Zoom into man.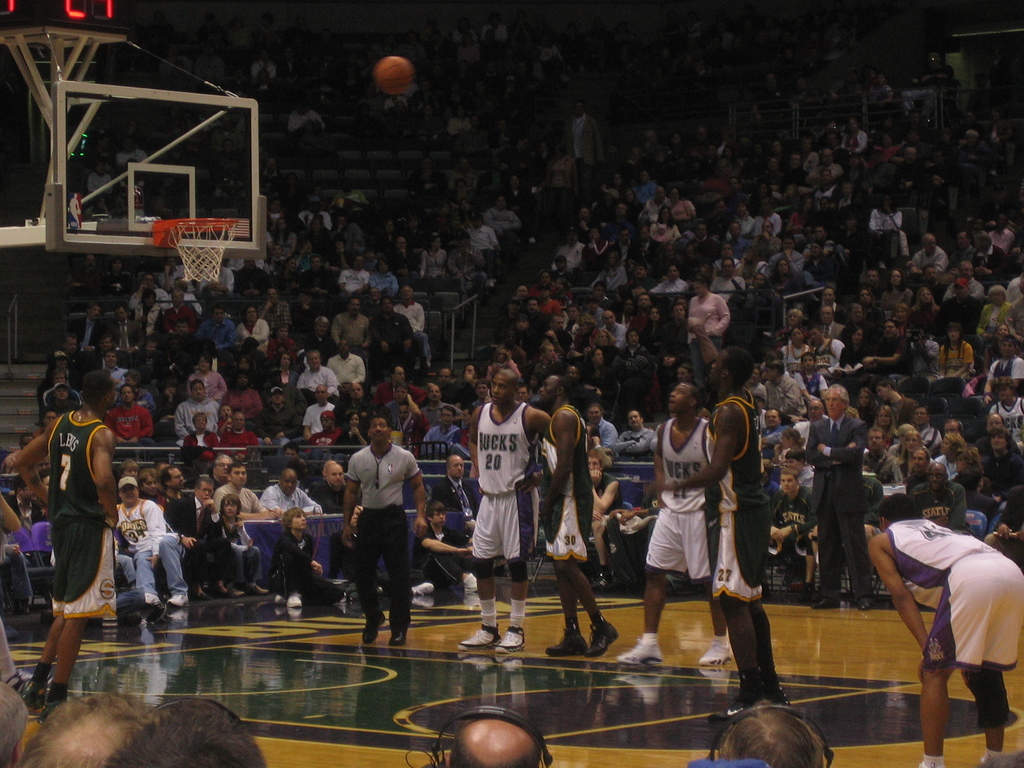
Zoom target: 654, 305, 783, 704.
